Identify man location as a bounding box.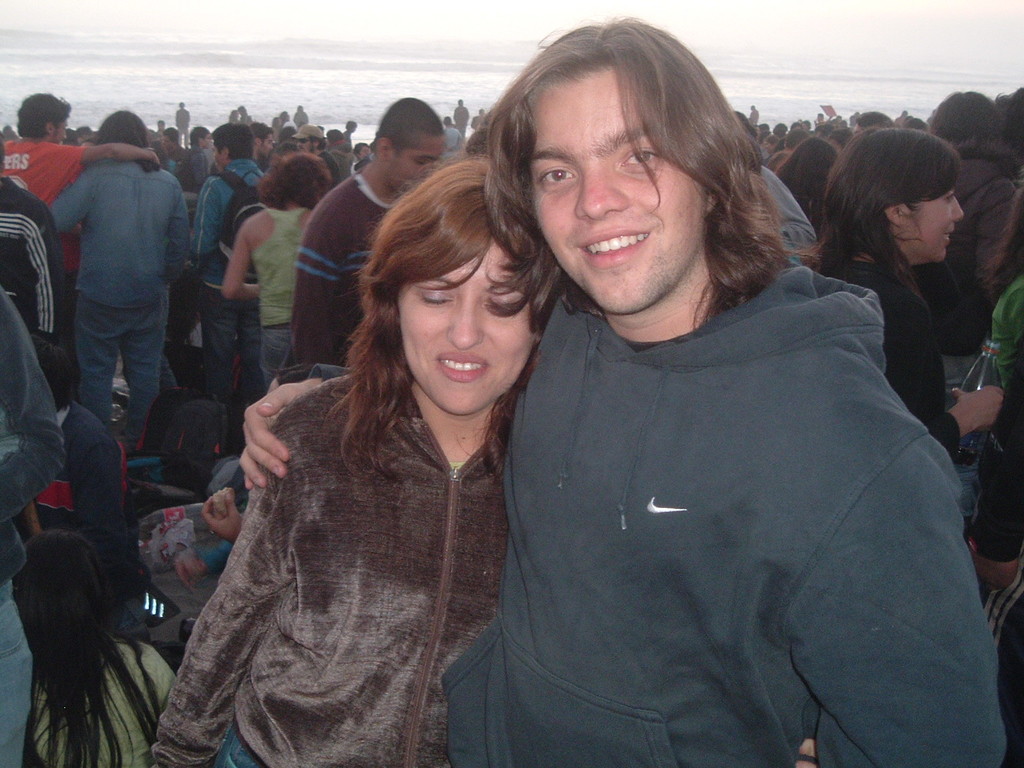
973, 336, 1023, 766.
